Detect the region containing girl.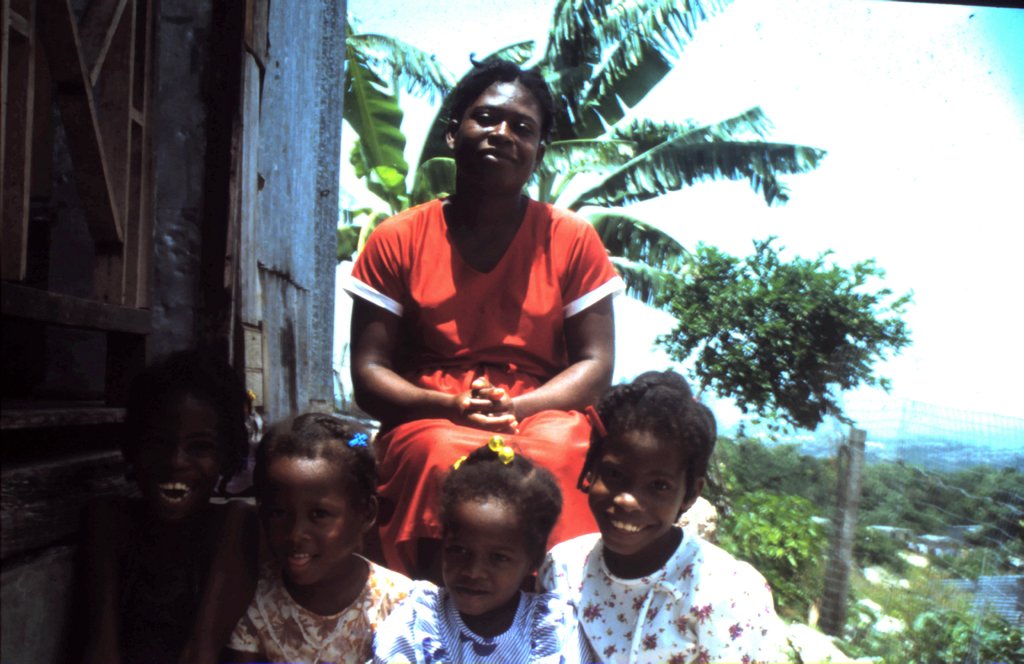
bbox=(541, 369, 783, 663).
